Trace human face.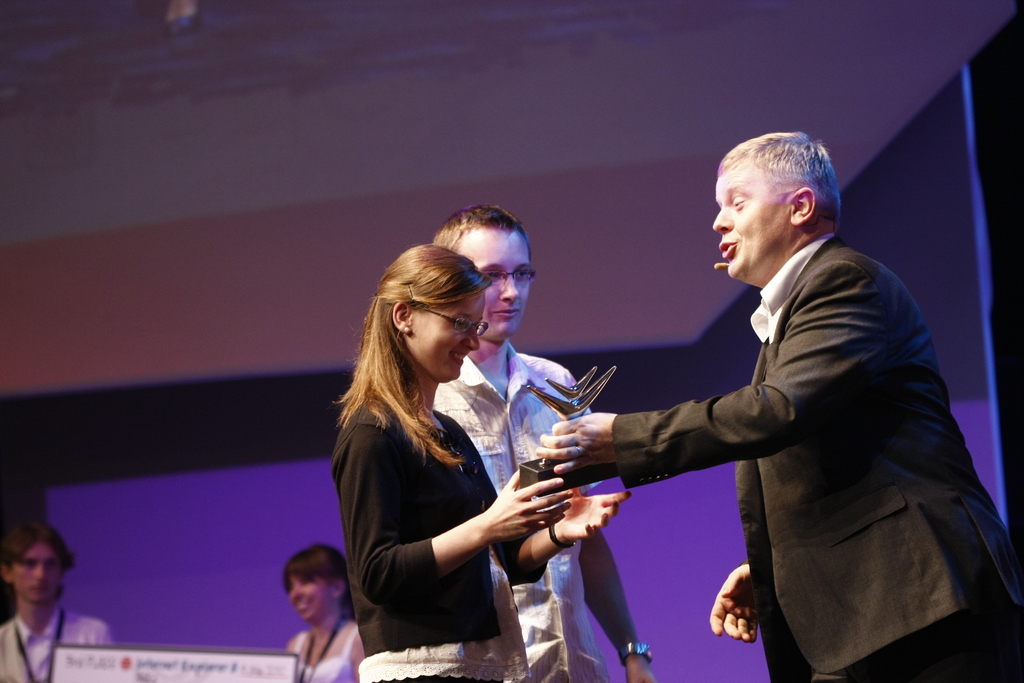
Traced to locate(410, 293, 483, 384).
